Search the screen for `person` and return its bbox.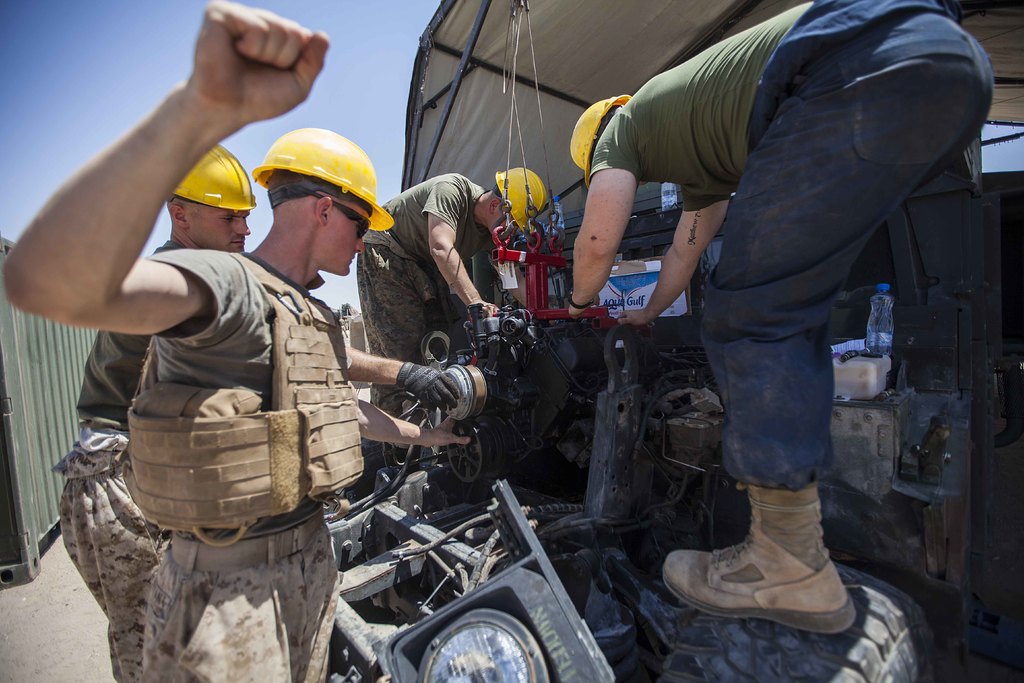
Found: [50, 145, 463, 678].
